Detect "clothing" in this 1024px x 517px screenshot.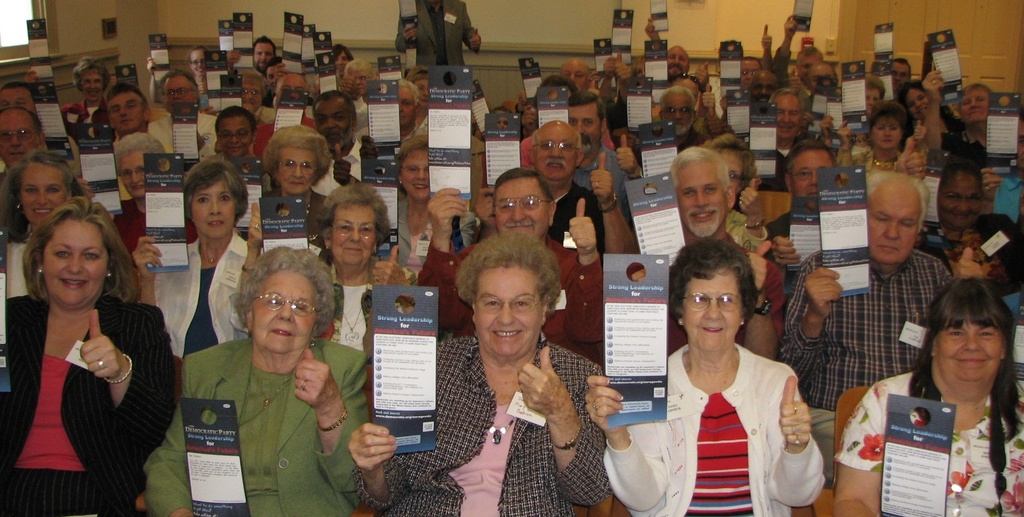
Detection: 416/240/607/369.
